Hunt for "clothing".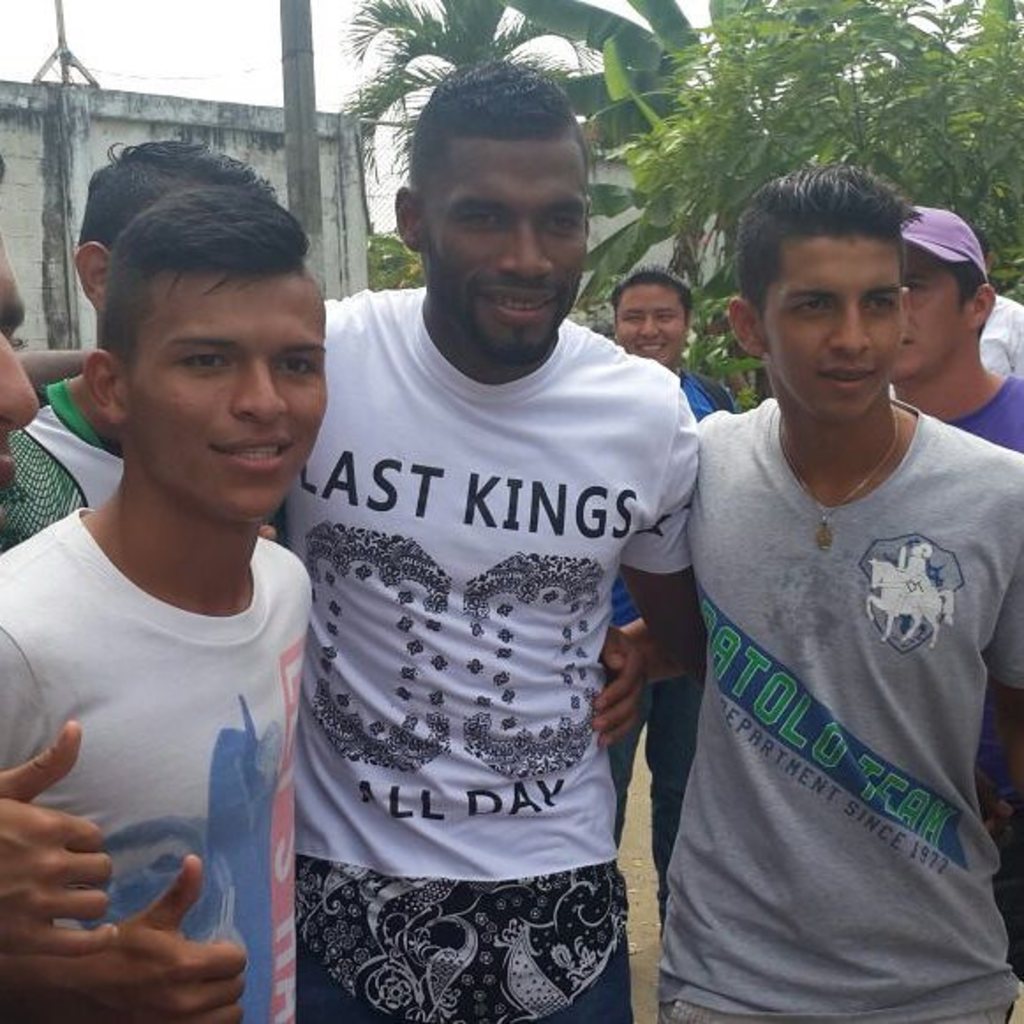
Hunted down at rect(0, 379, 127, 568).
